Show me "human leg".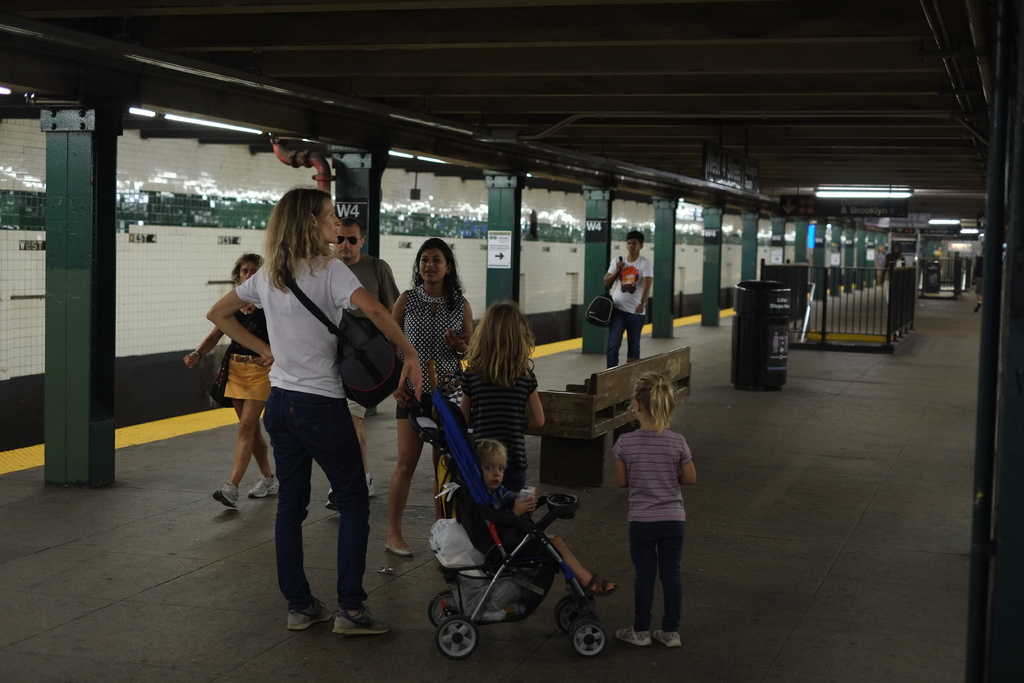
"human leg" is here: 625:313:648:364.
